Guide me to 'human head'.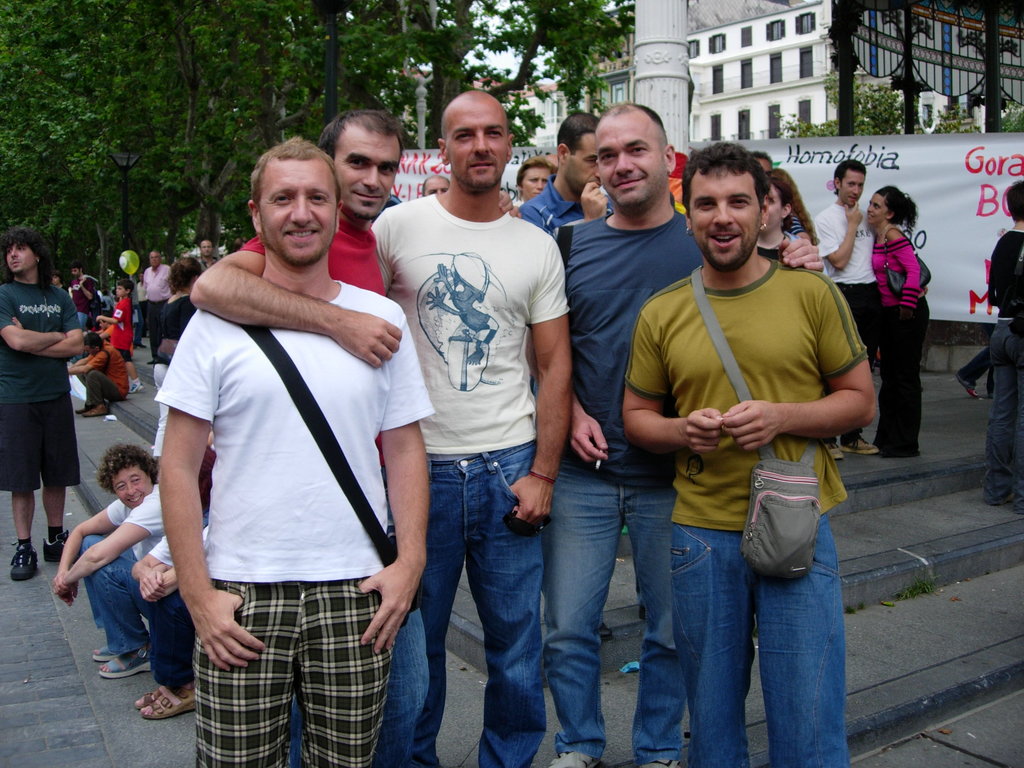
Guidance: select_region(596, 101, 680, 212).
